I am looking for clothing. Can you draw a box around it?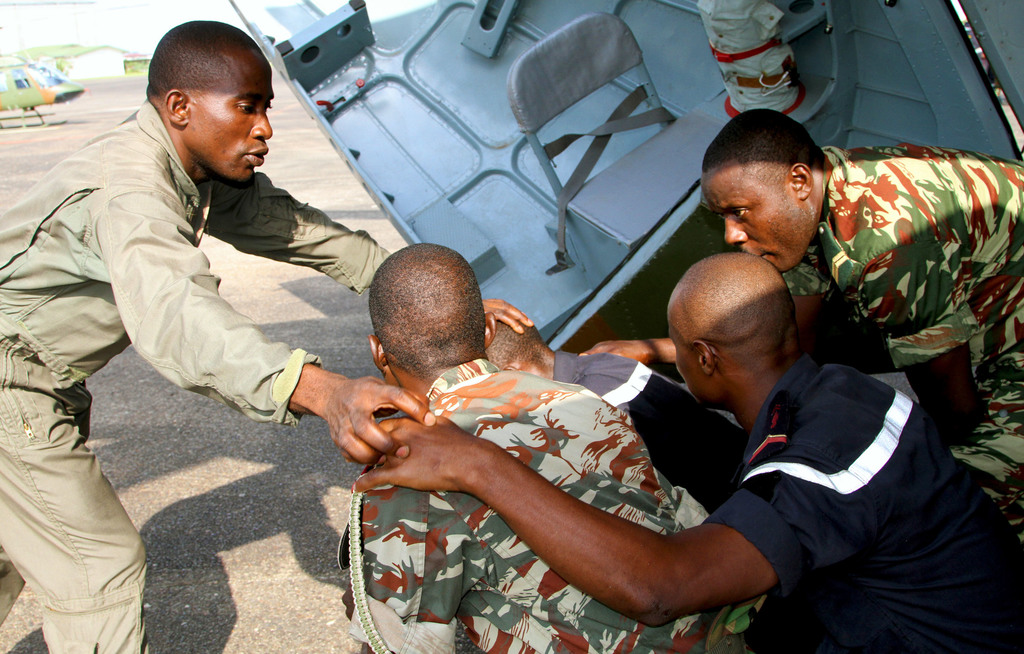
Sure, the bounding box is (778,146,1023,560).
